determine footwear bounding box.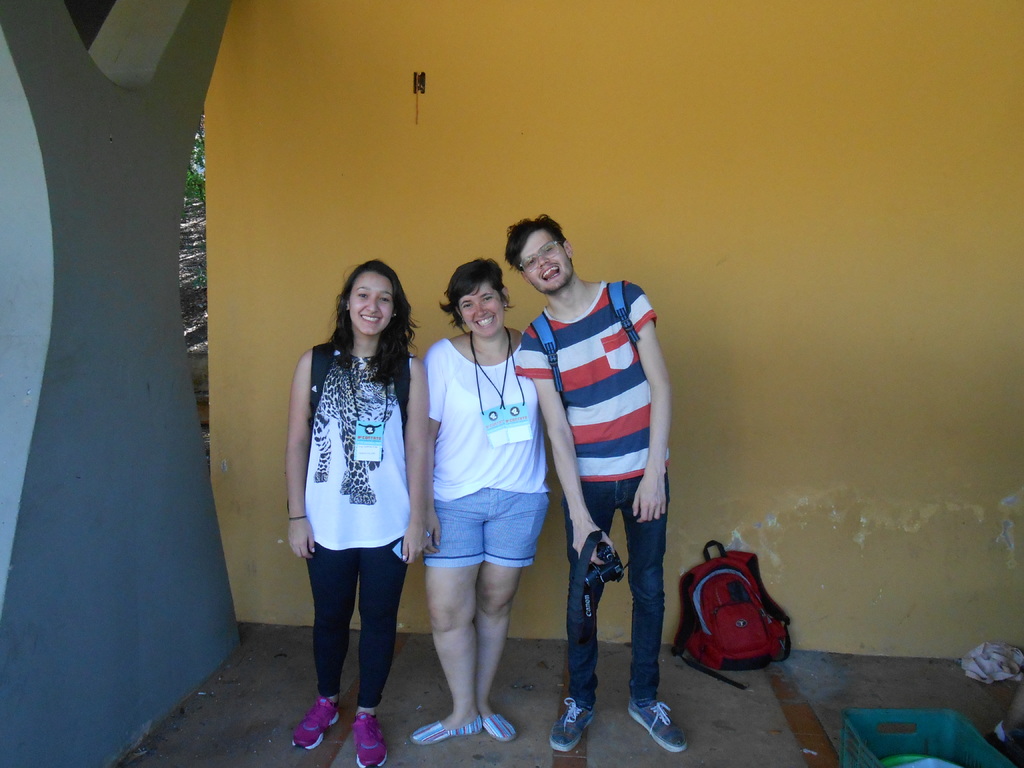
Determined: {"left": 290, "top": 696, "right": 339, "bottom": 750}.
